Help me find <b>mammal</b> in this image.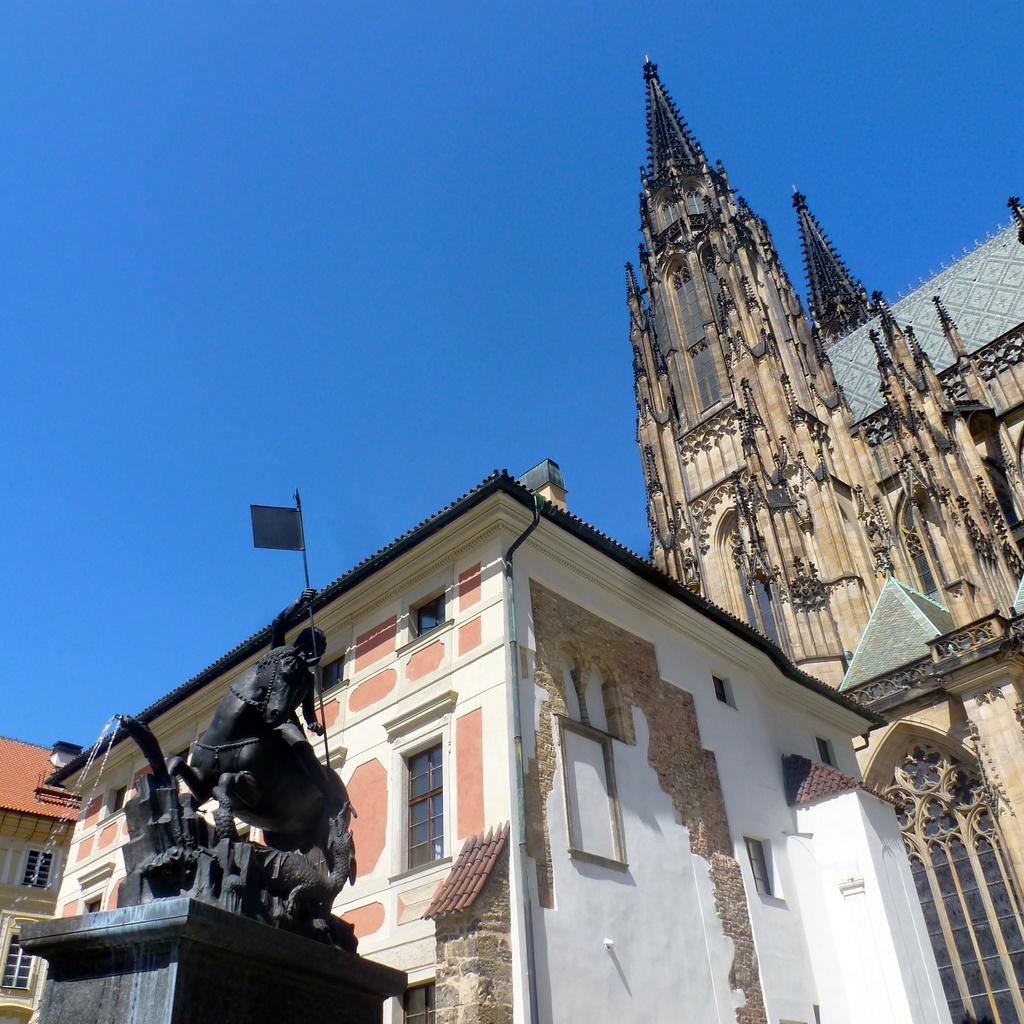
Found it: Rect(163, 652, 356, 844).
